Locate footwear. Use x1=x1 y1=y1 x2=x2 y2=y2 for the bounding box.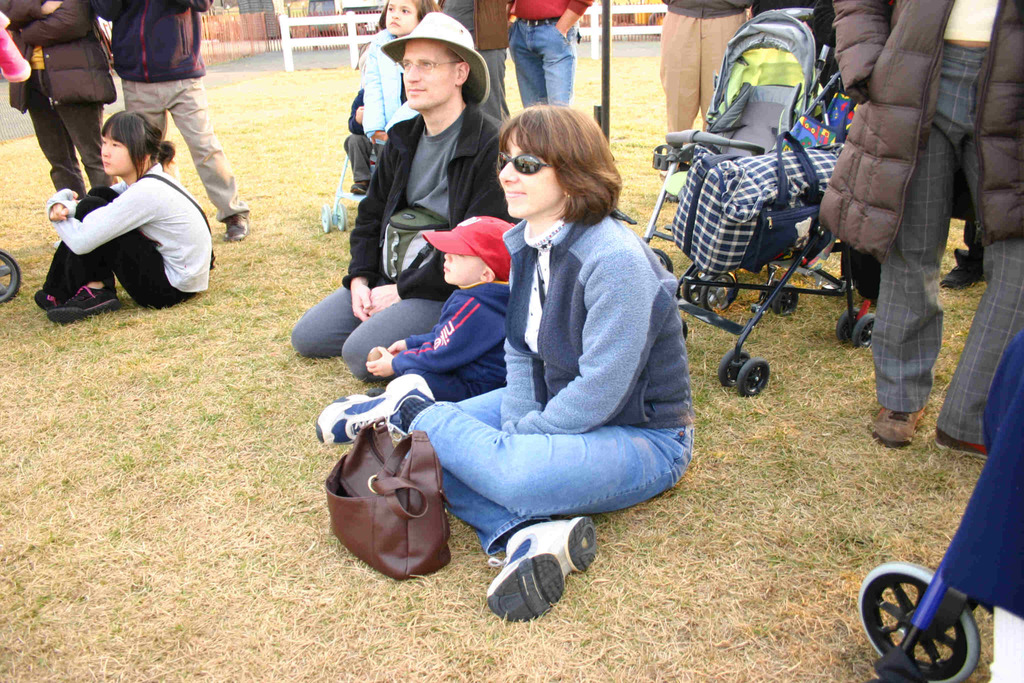
x1=870 y1=404 x2=929 y2=449.
